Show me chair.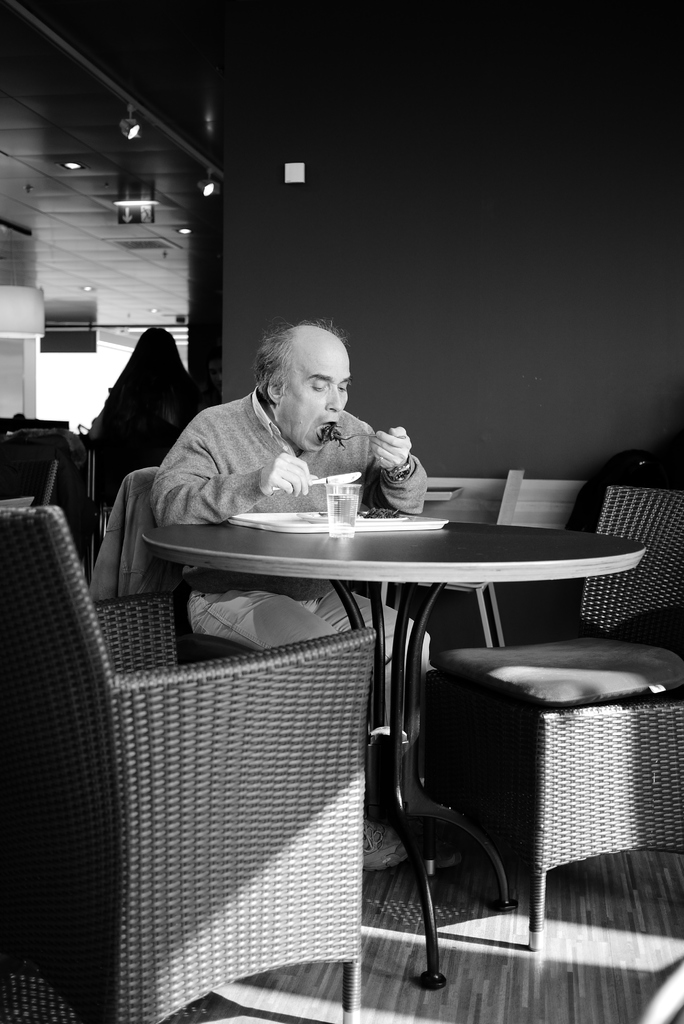
chair is here: {"left": 421, "top": 484, "right": 683, "bottom": 956}.
